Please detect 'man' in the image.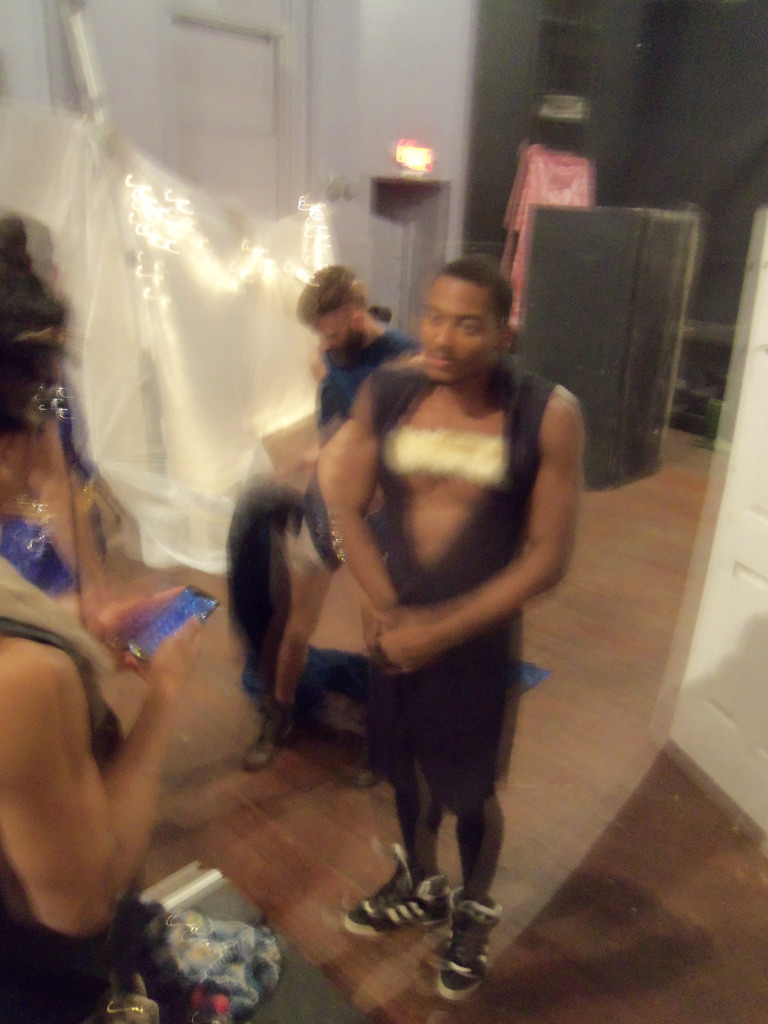
box=[241, 274, 420, 792].
